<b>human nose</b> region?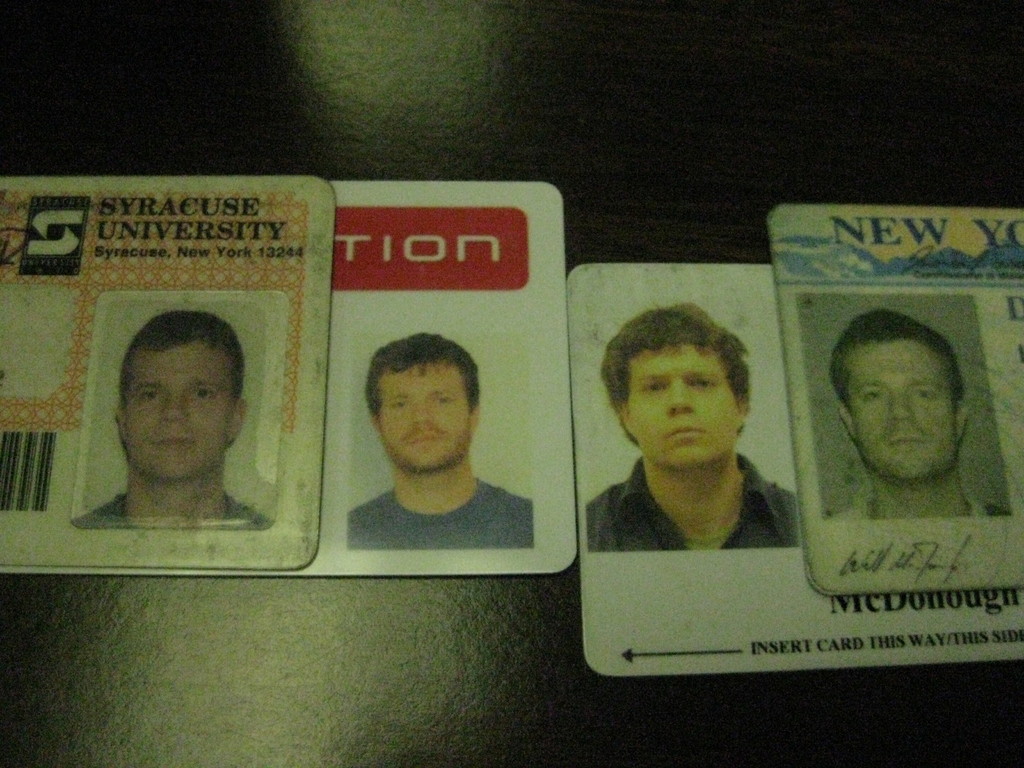
161/391/189/422
